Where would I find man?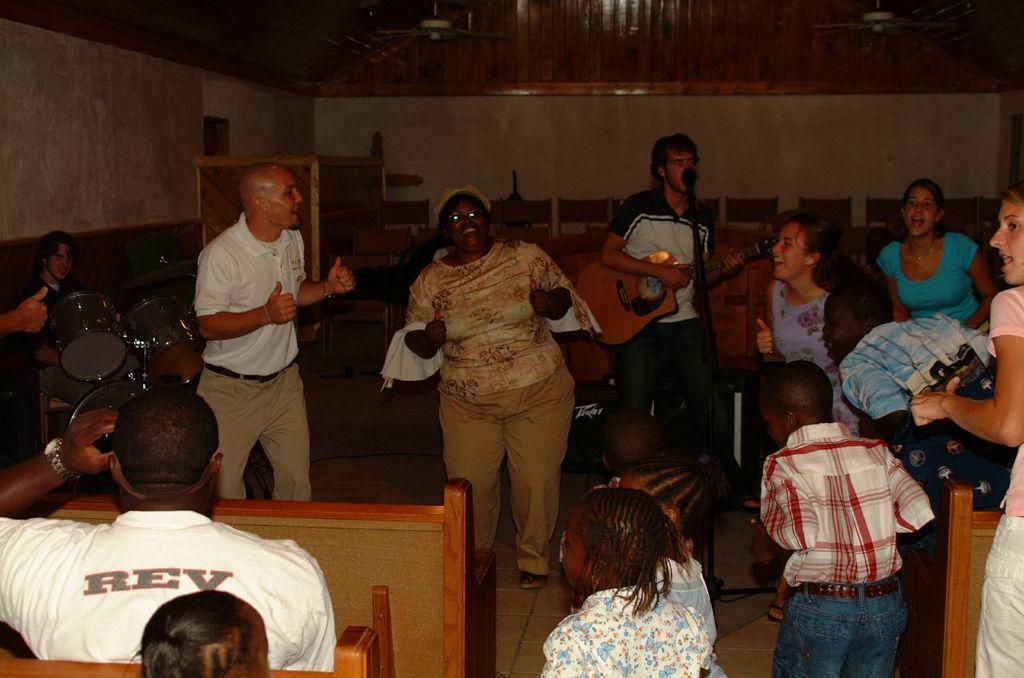
At box(598, 133, 740, 453).
